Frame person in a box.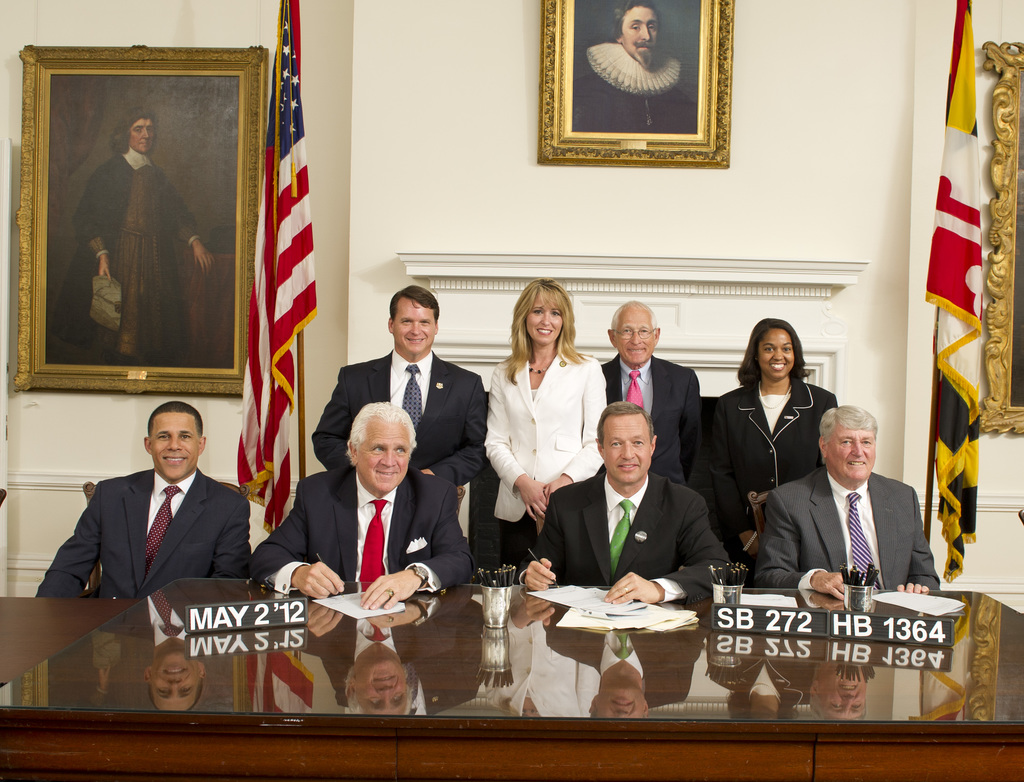
[left=701, top=315, right=846, bottom=564].
